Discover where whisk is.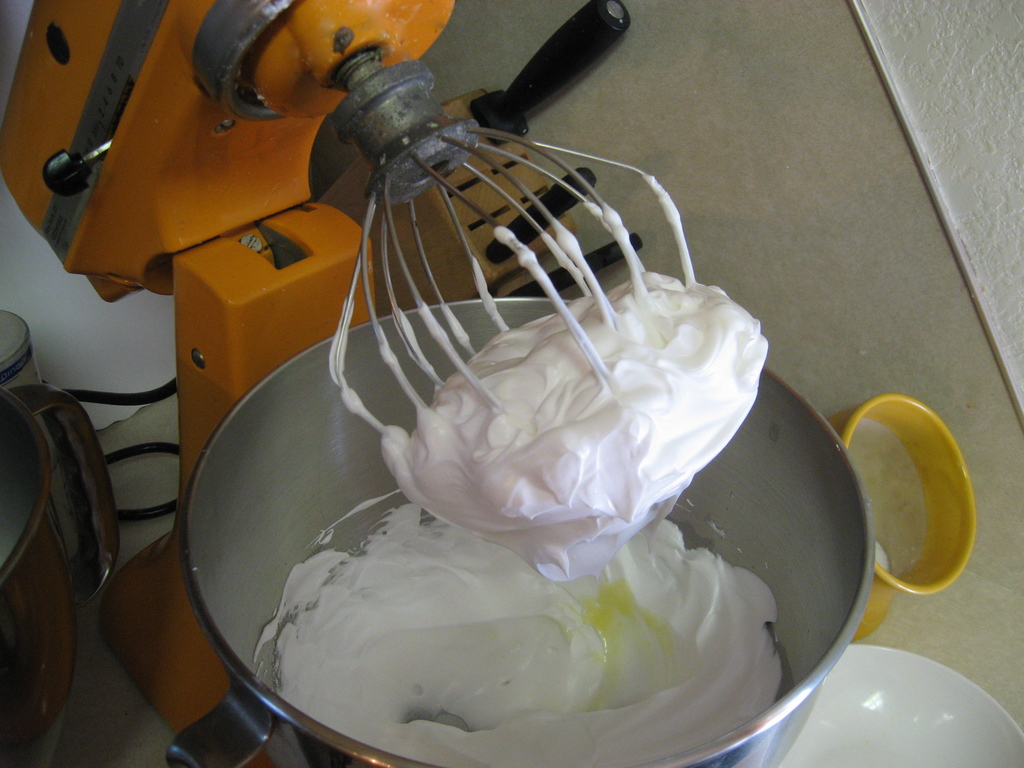
Discovered at pyautogui.locateOnScreen(328, 40, 709, 481).
